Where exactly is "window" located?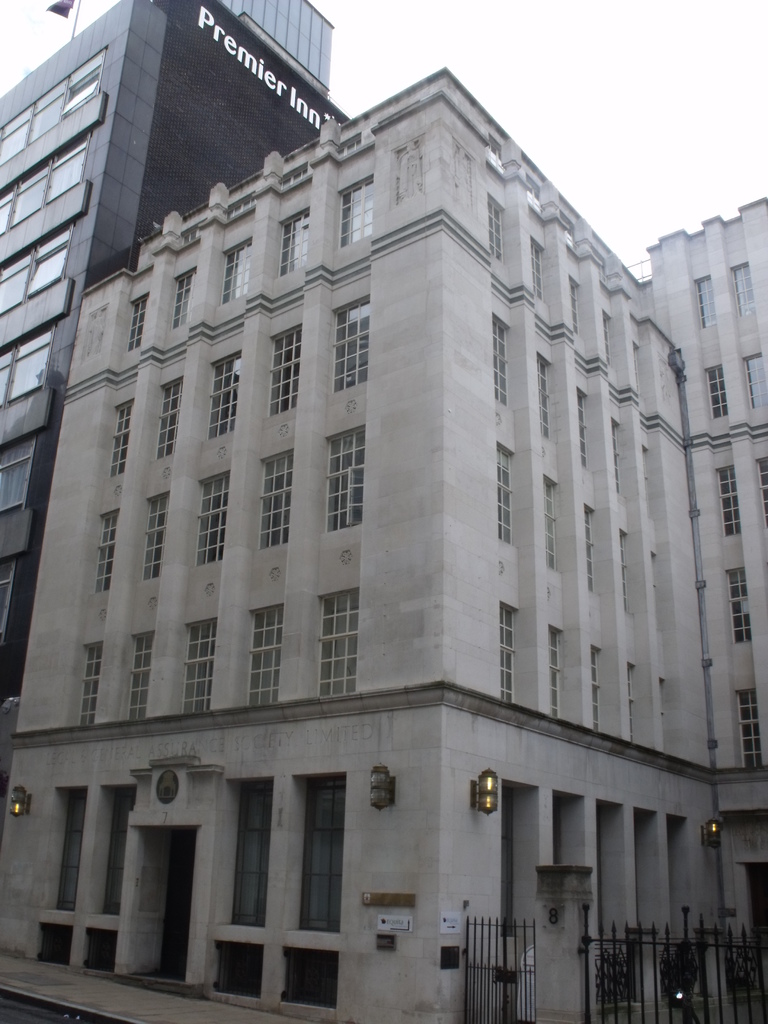
Its bounding box is crop(317, 585, 355, 695).
